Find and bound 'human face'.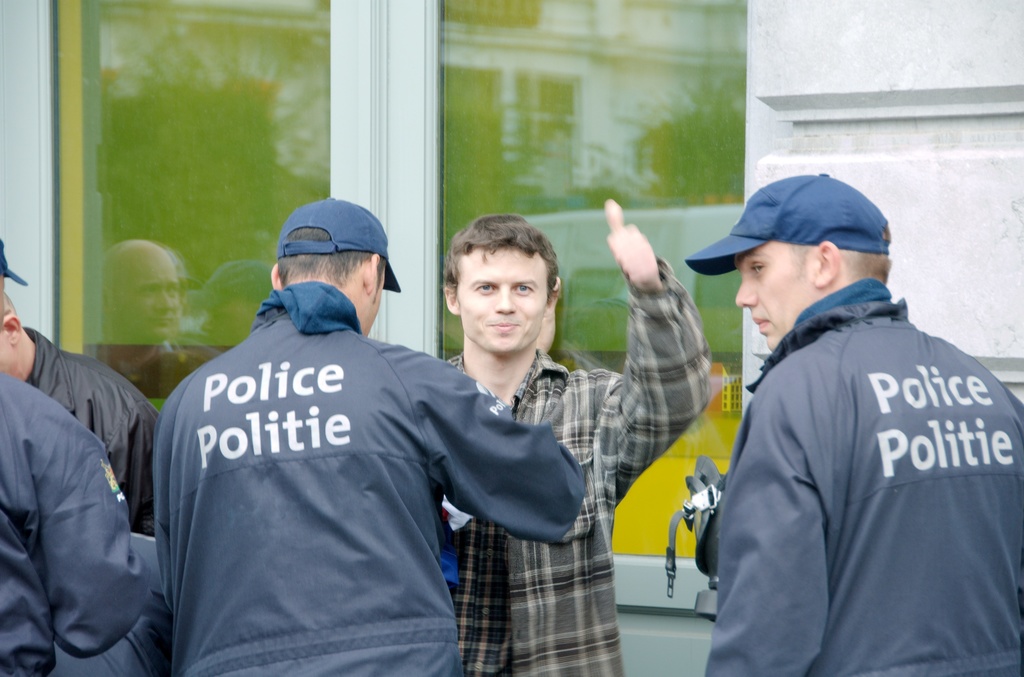
Bound: detection(436, 231, 550, 356).
